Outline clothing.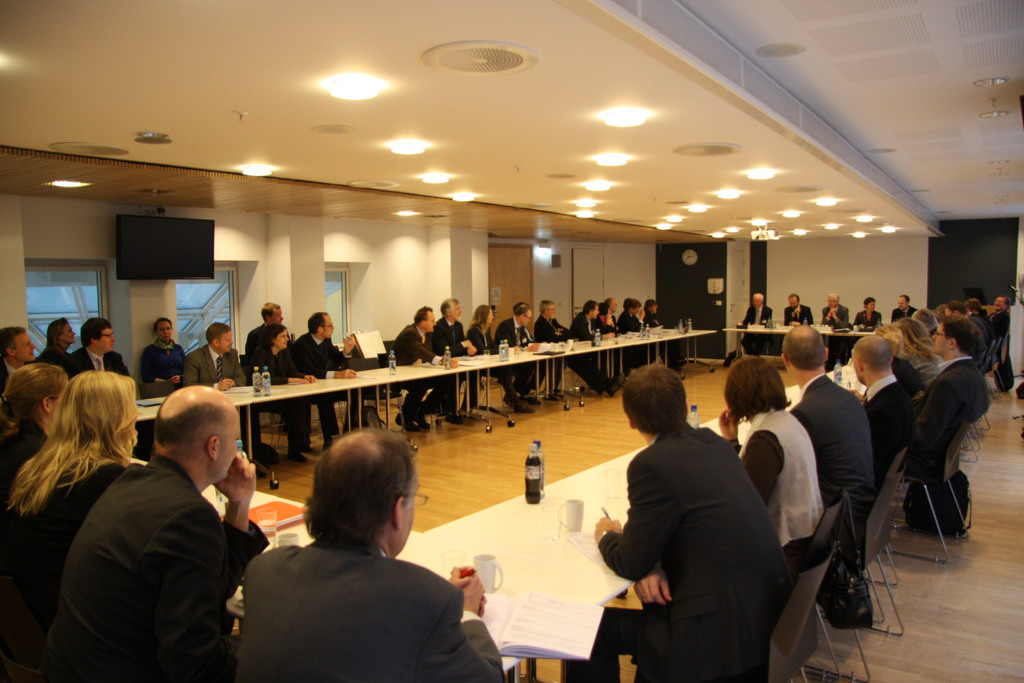
Outline: bbox=[902, 359, 995, 480].
